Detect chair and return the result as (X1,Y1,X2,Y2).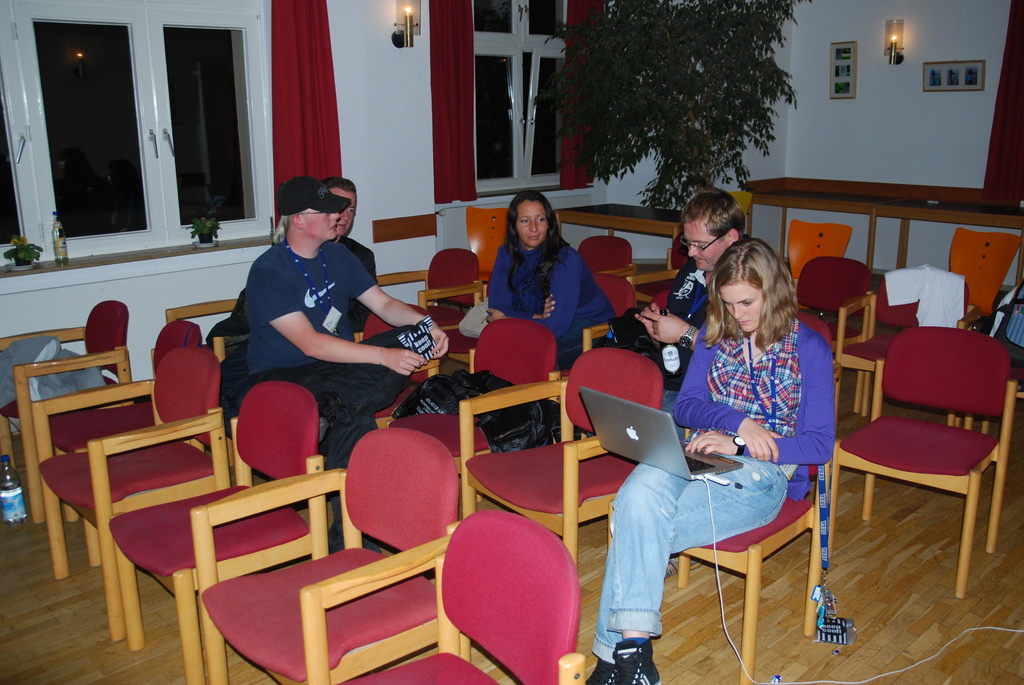
(164,295,254,468).
